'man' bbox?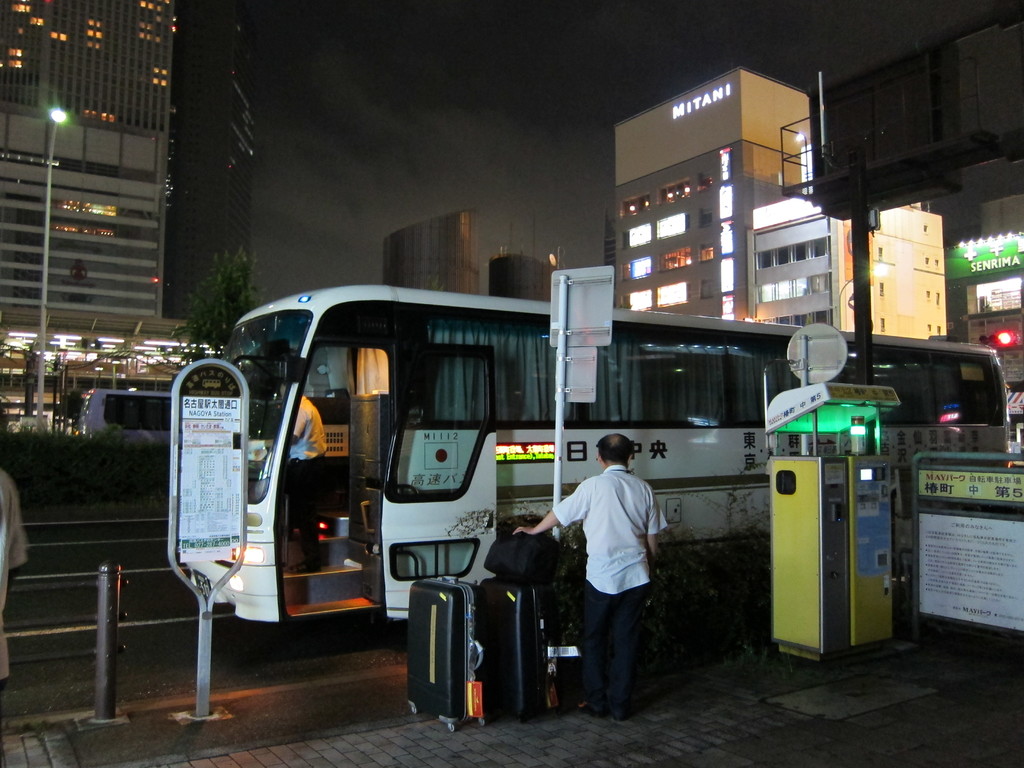
285, 380, 329, 570
